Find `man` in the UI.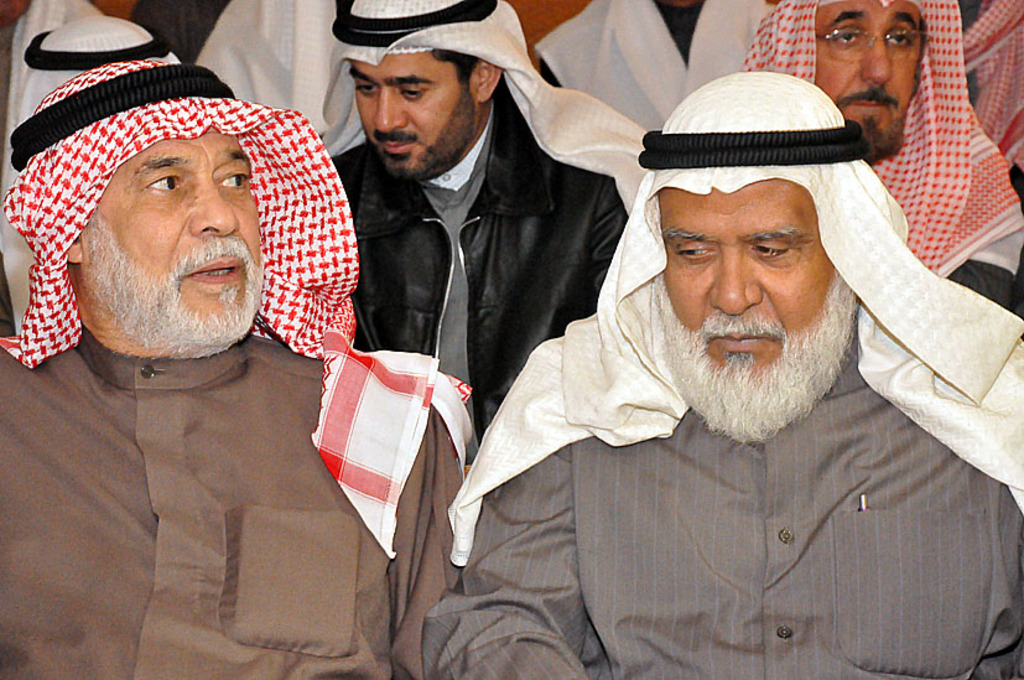
UI element at {"x1": 349, "y1": 51, "x2": 989, "y2": 666}.
